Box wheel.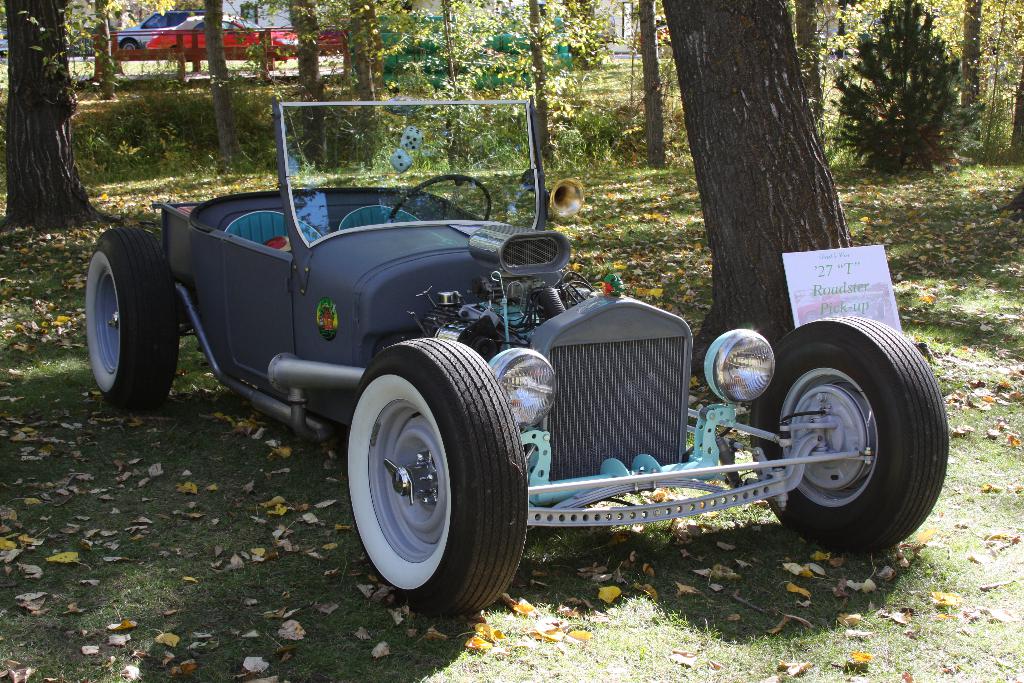
box(385, 174, 490, 223).
